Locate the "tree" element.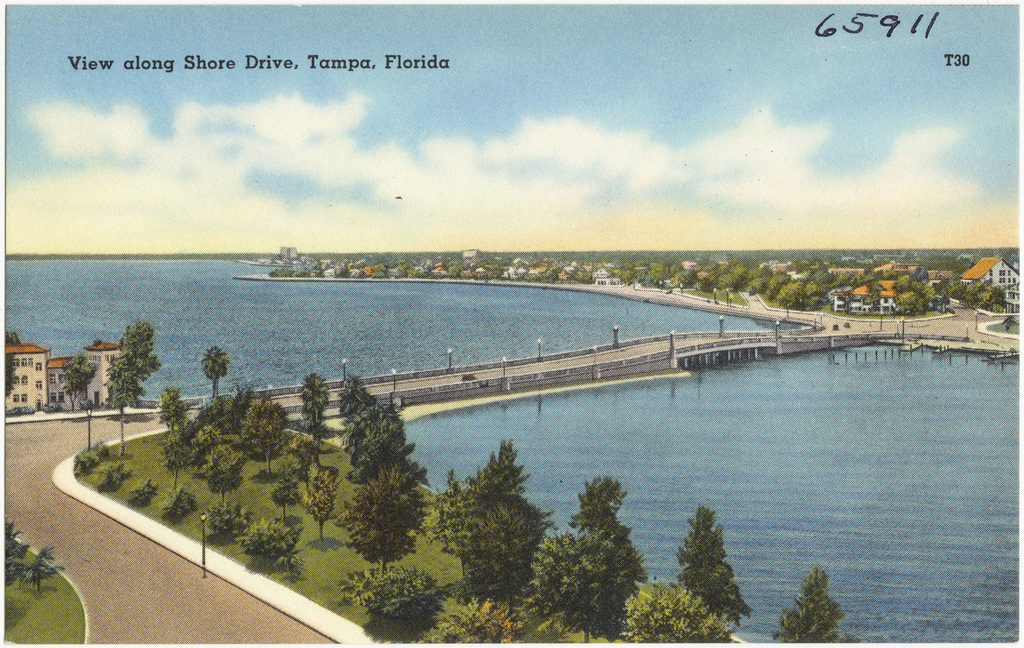
Element bbox: <region>283, 433, 325, 470</region>.
